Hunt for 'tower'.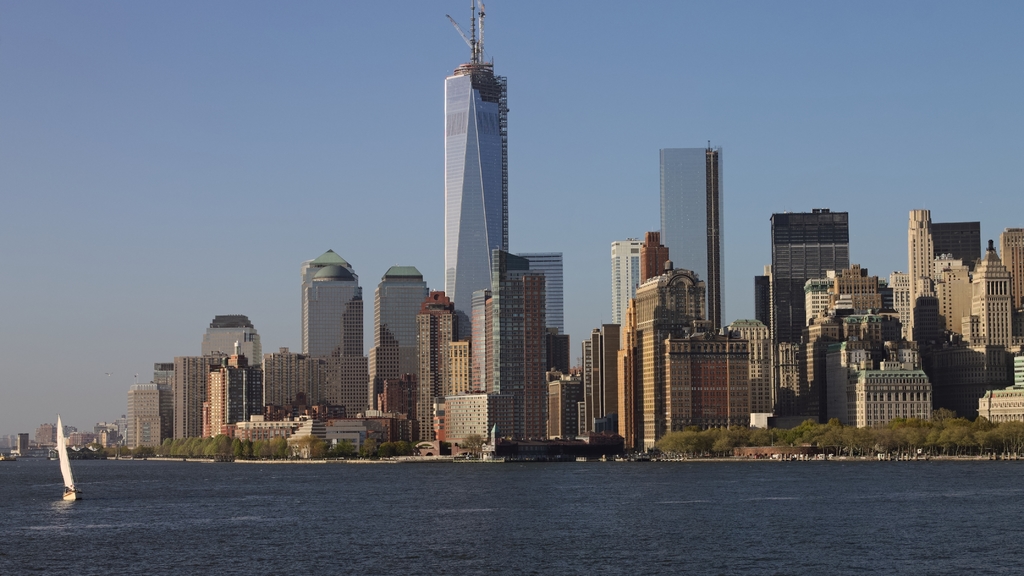
Hunted down at crop(655, 141, 716, 328).
